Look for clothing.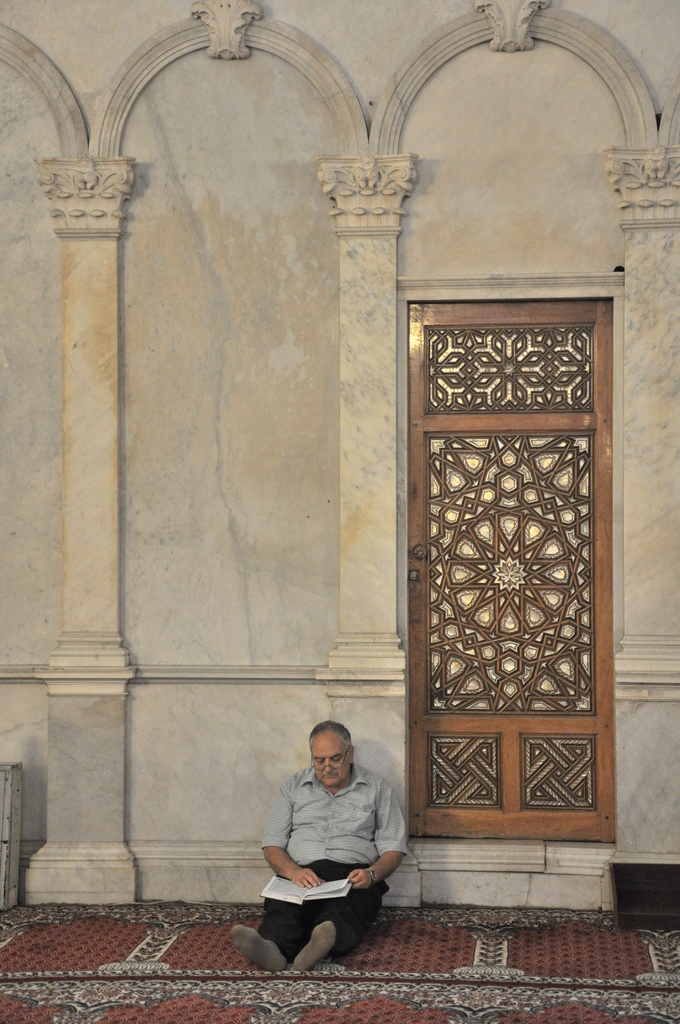
Found: bbox=[255, 766, 403, 966].
